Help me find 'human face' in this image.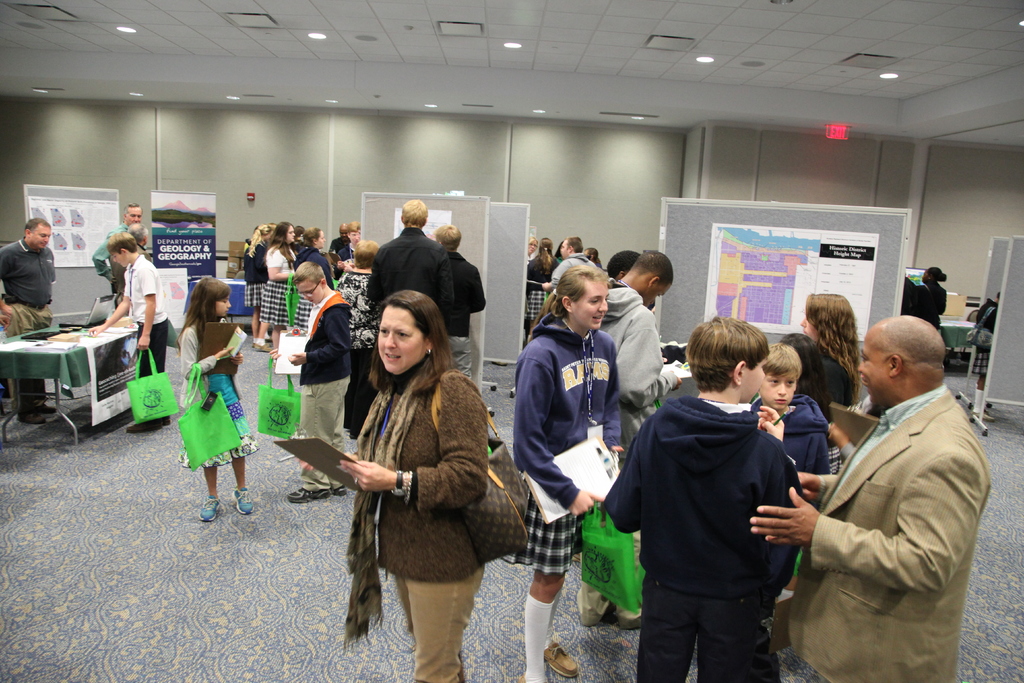
Found it: x1=113 y1=250 x2=127 y2=270.
